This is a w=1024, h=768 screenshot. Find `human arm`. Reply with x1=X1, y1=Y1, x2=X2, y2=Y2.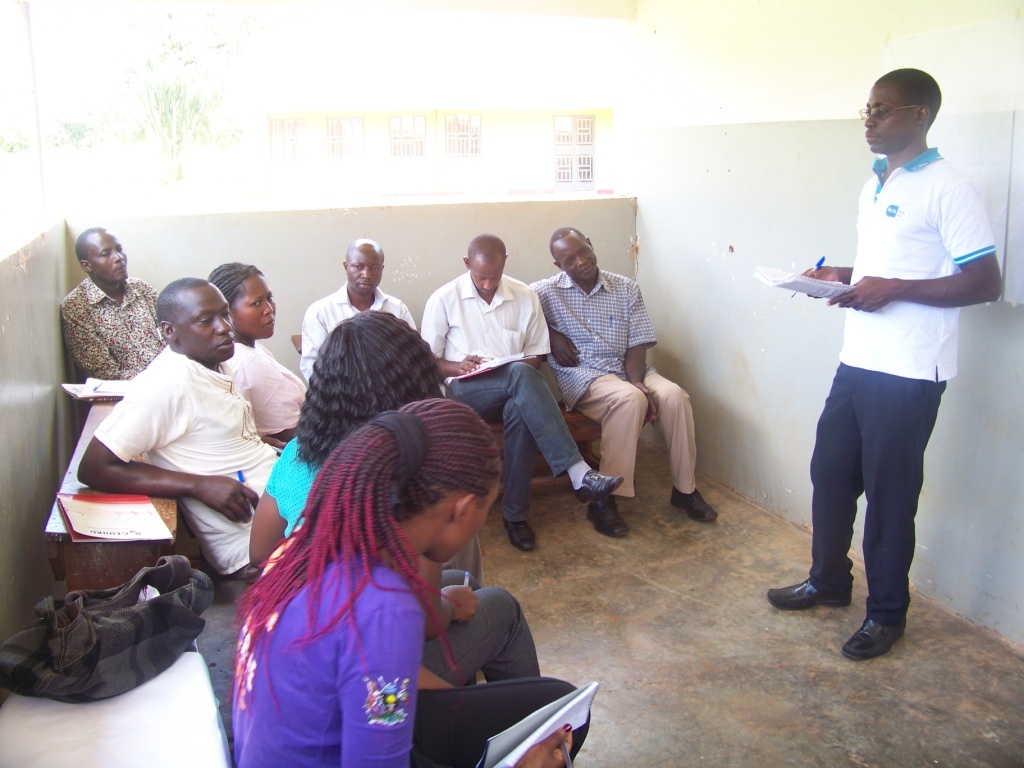
x1=416, y1=292, x2=482, y2=378.
